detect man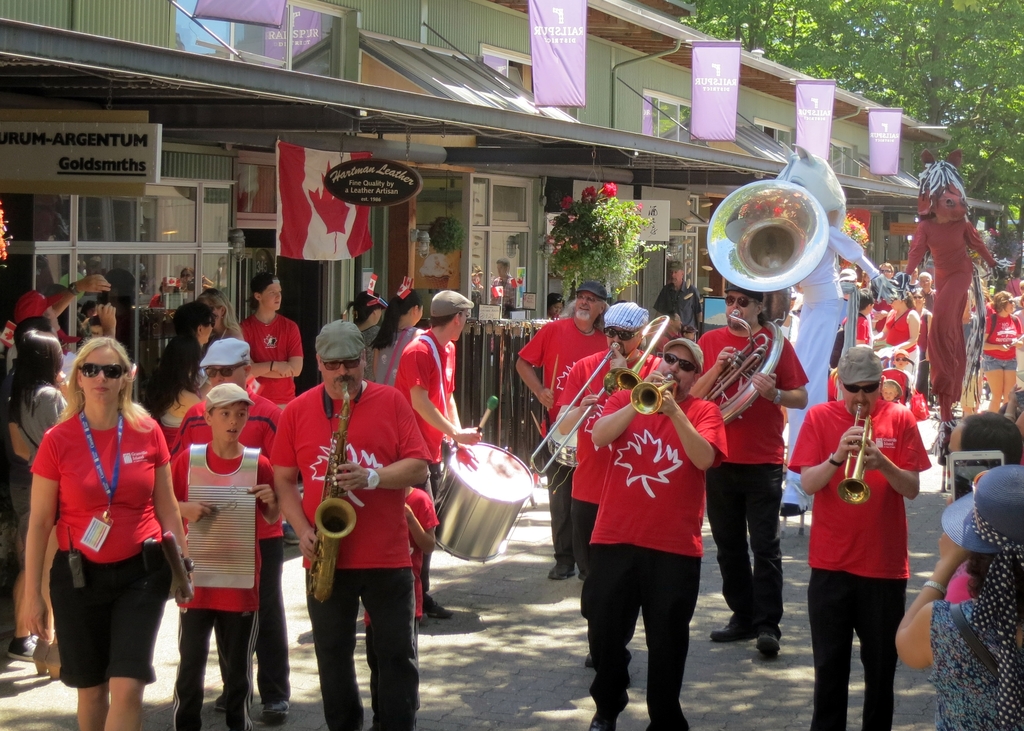
653, 262, 703, 339
